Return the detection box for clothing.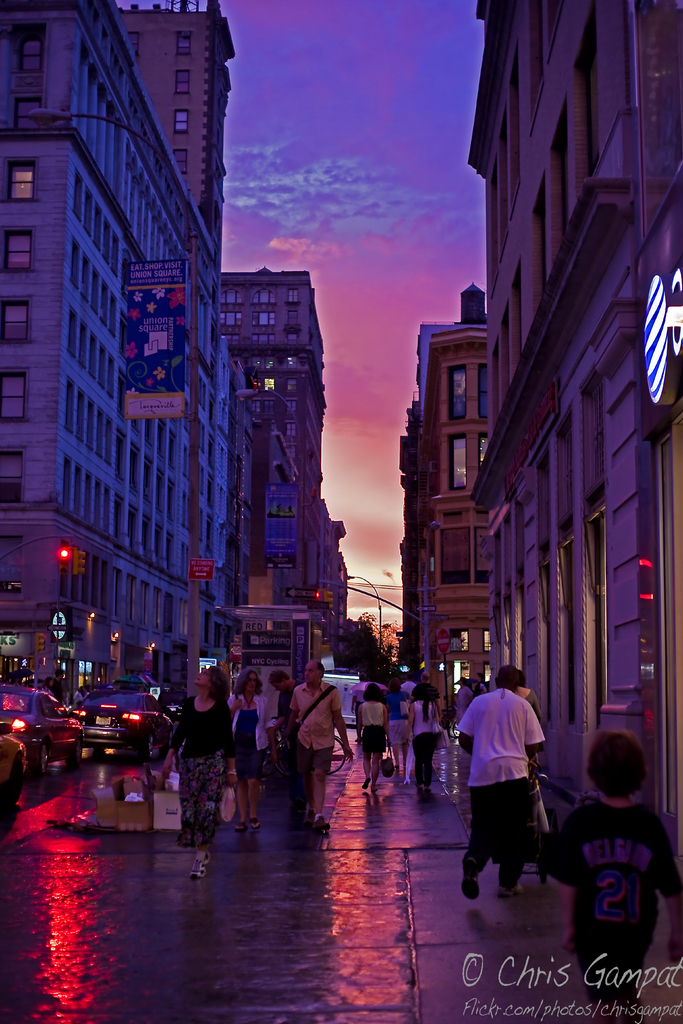
<region>450, 686, 478, 726</region>.
